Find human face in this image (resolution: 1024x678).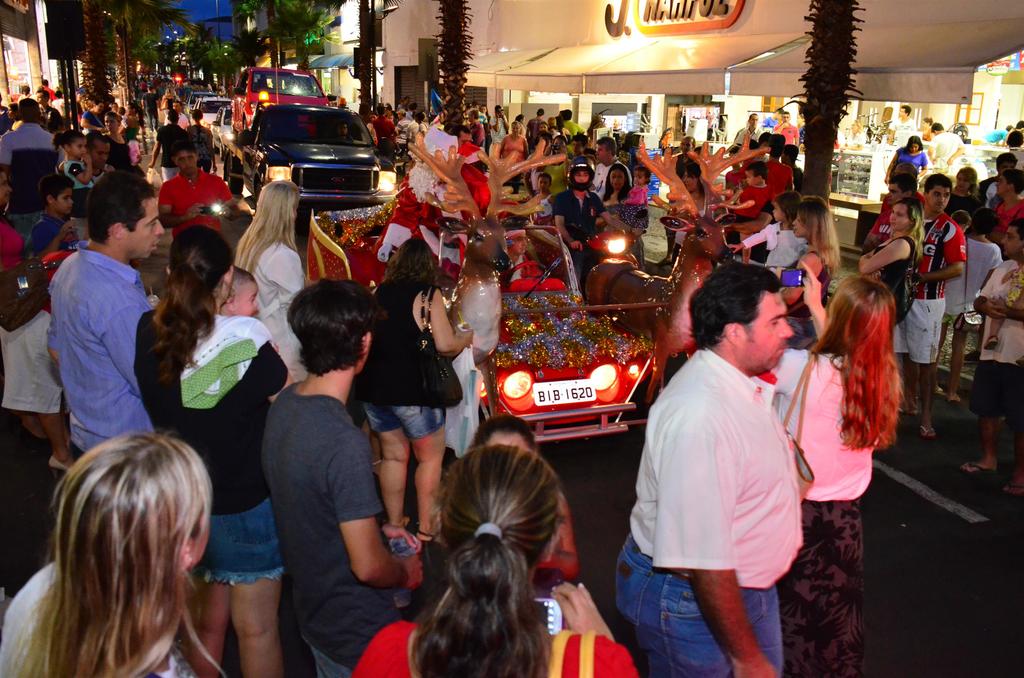
region(0, 170, 17, 201).
